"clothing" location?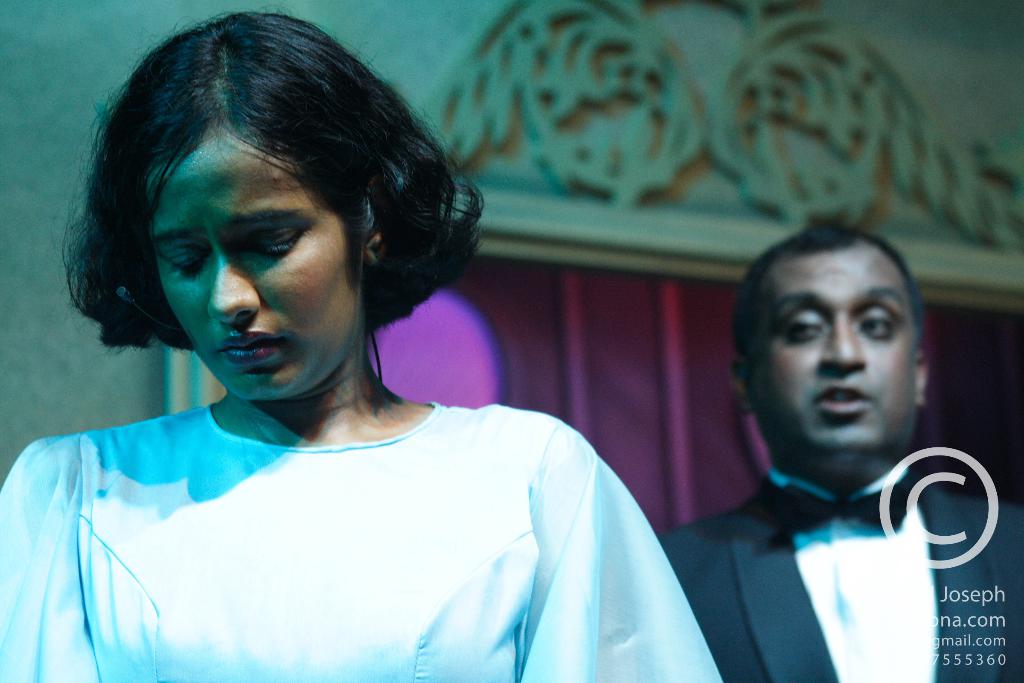
0/349/742/675
